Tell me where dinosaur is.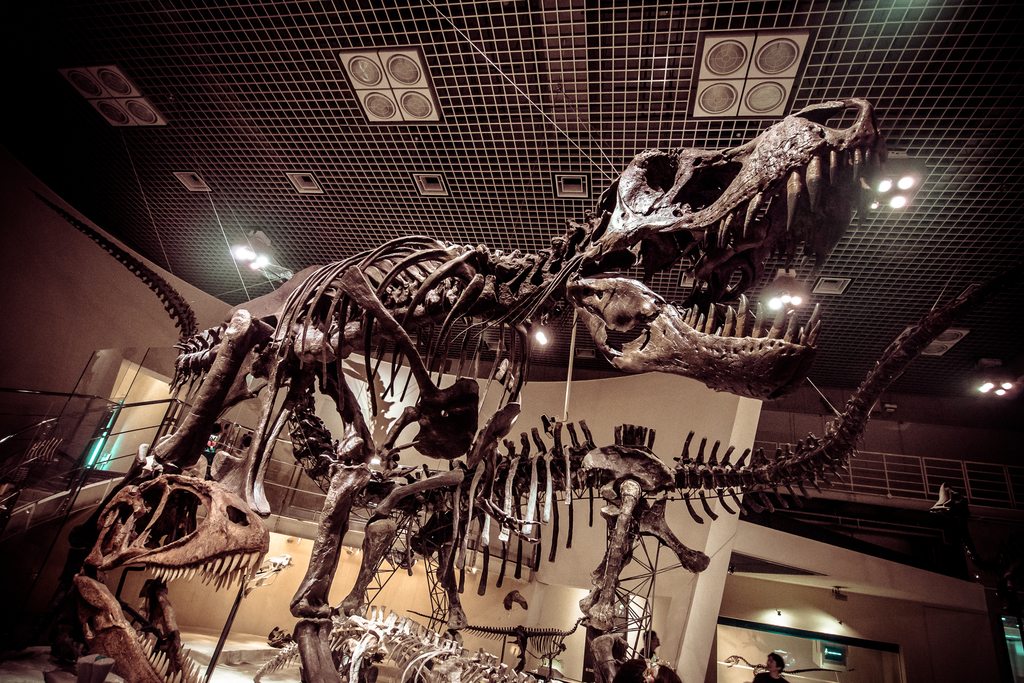
dinosaur is at crop(576, 444, 709, 682).
